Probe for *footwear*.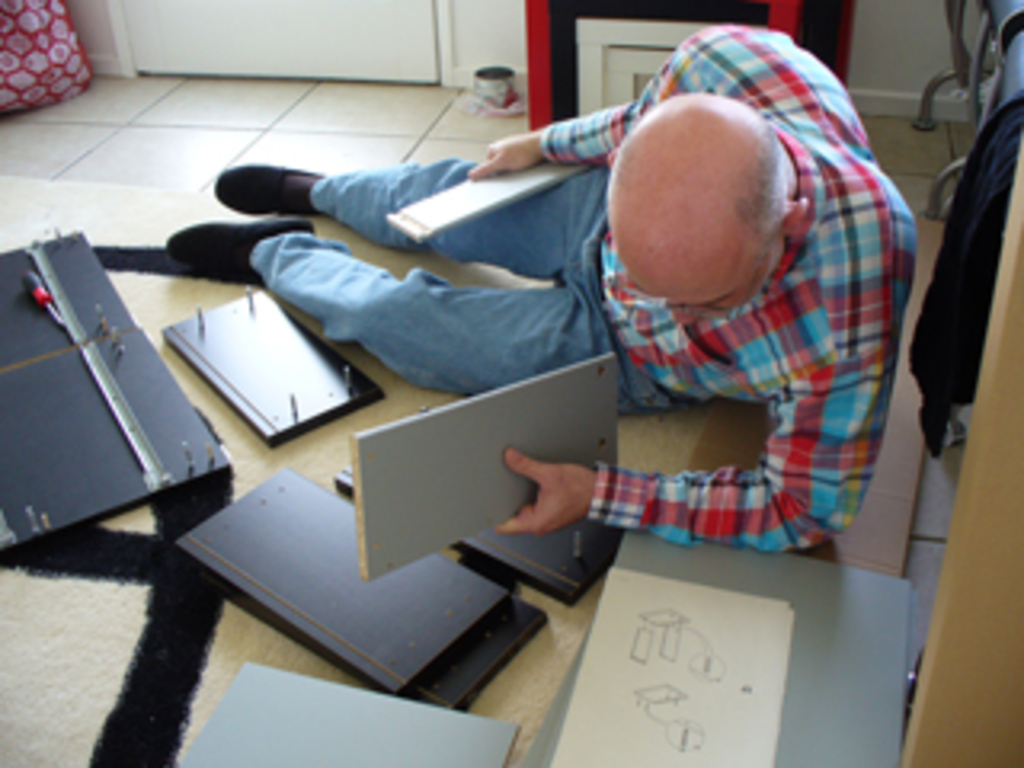
Probe result: 211 157 342 214.
